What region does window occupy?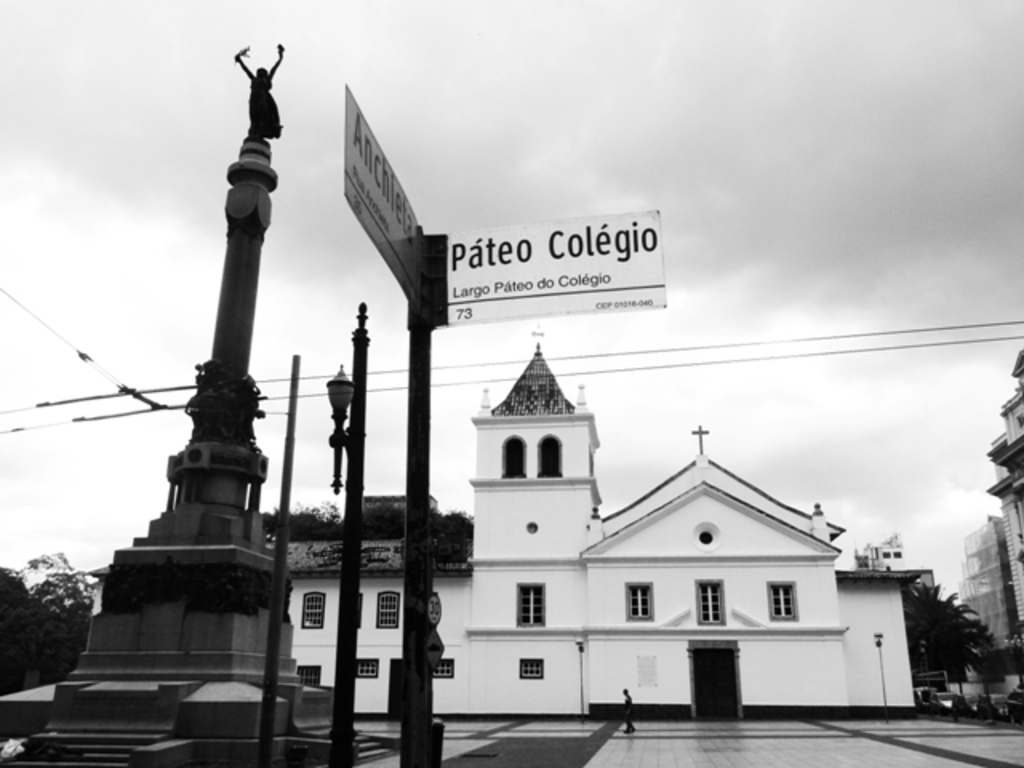
box=[502, 435, 526, 478].
